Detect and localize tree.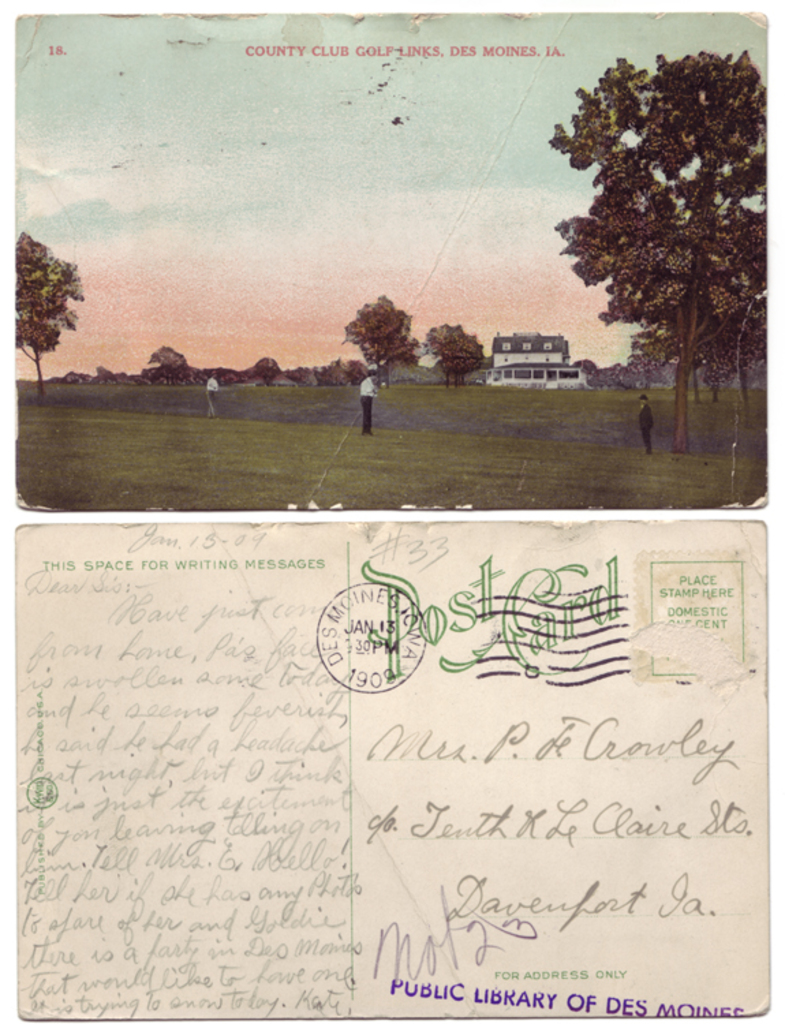
Localized at bbox(545, 56, 771, 451).
